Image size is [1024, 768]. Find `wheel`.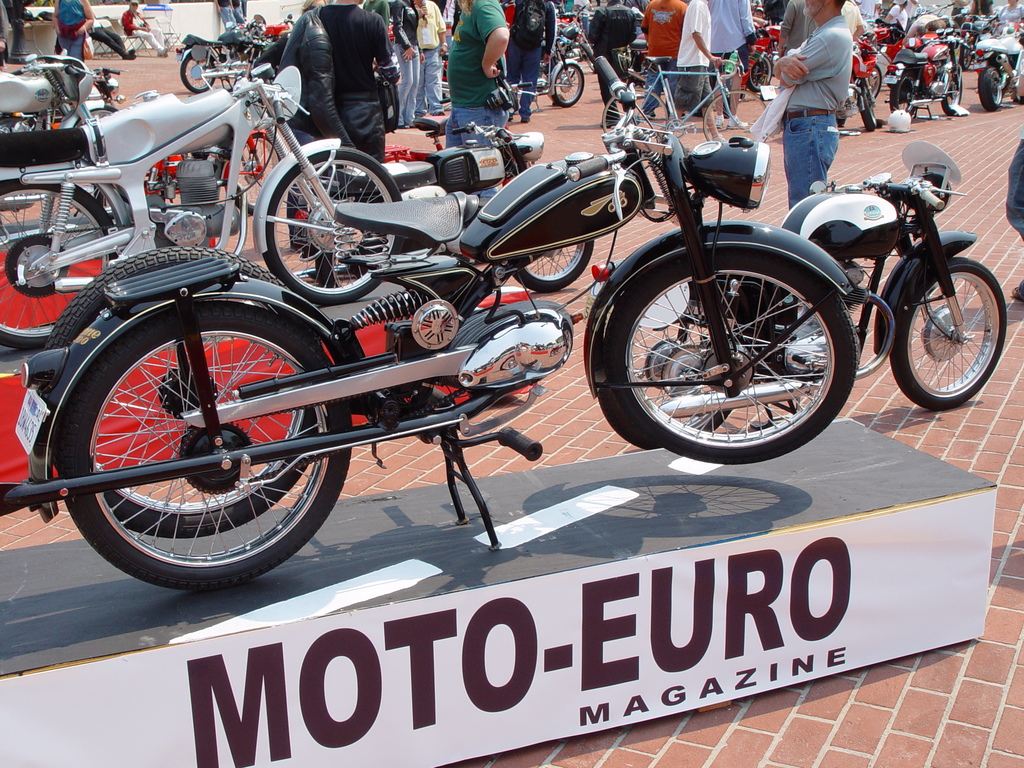
61 300 353 594.
